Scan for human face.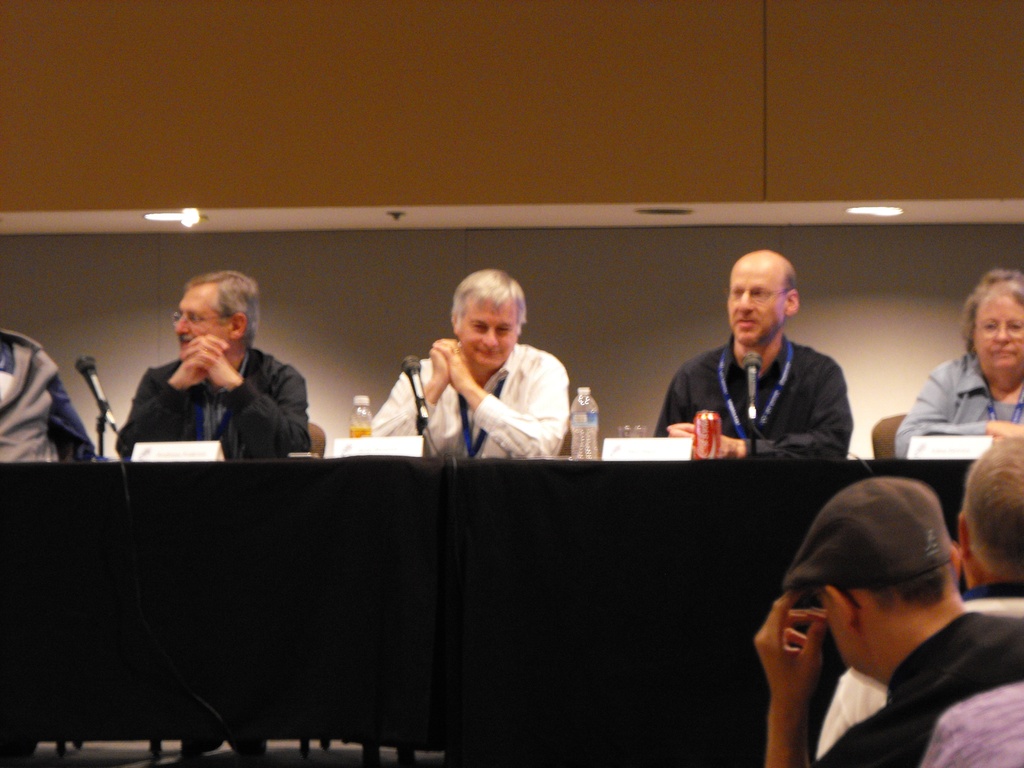
Scan result: box=[454, 297, 518, 372].
